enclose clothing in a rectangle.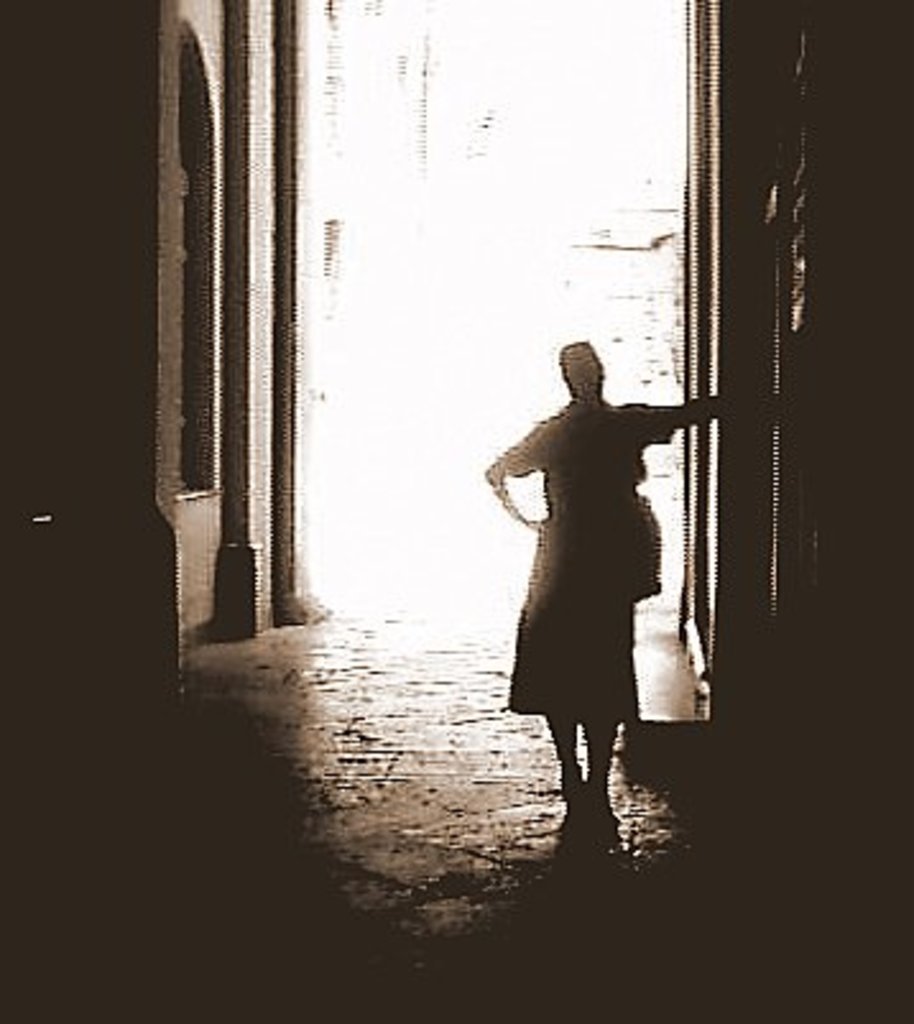
[480, 396, 677, 730].
